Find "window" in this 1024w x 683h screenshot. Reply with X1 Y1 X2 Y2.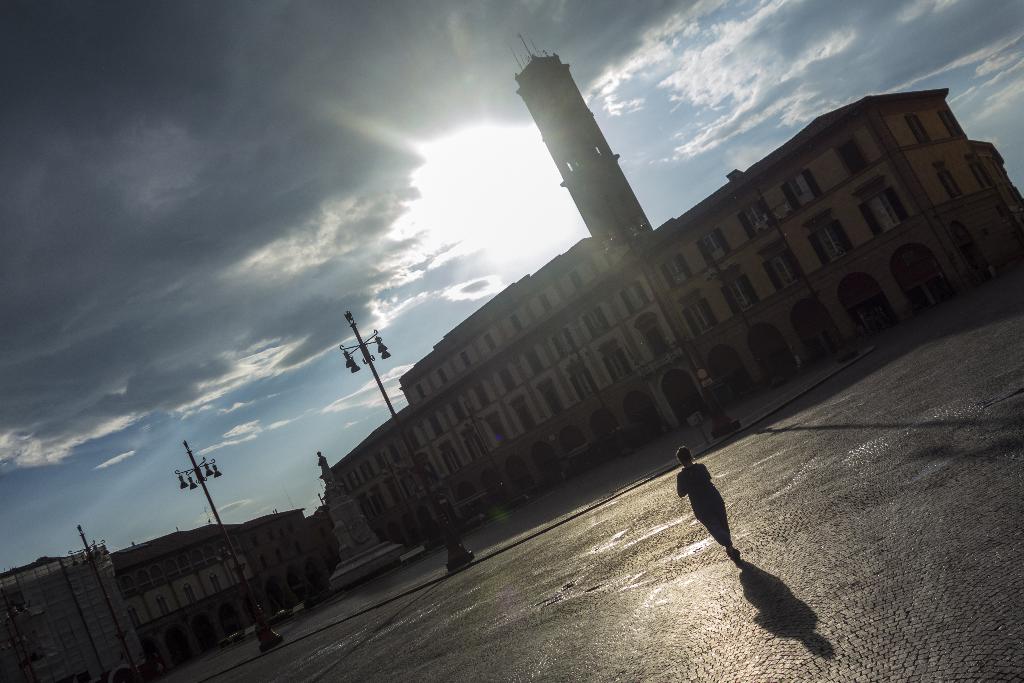
631 281 647 304.
